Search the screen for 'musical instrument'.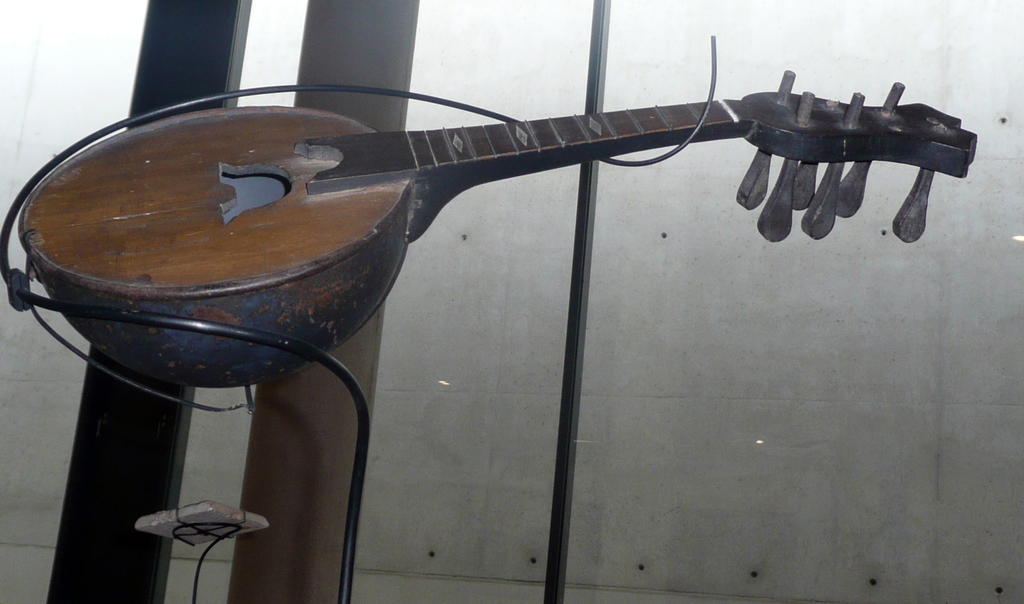
Found at <box>7,80,1005,471</box>.
